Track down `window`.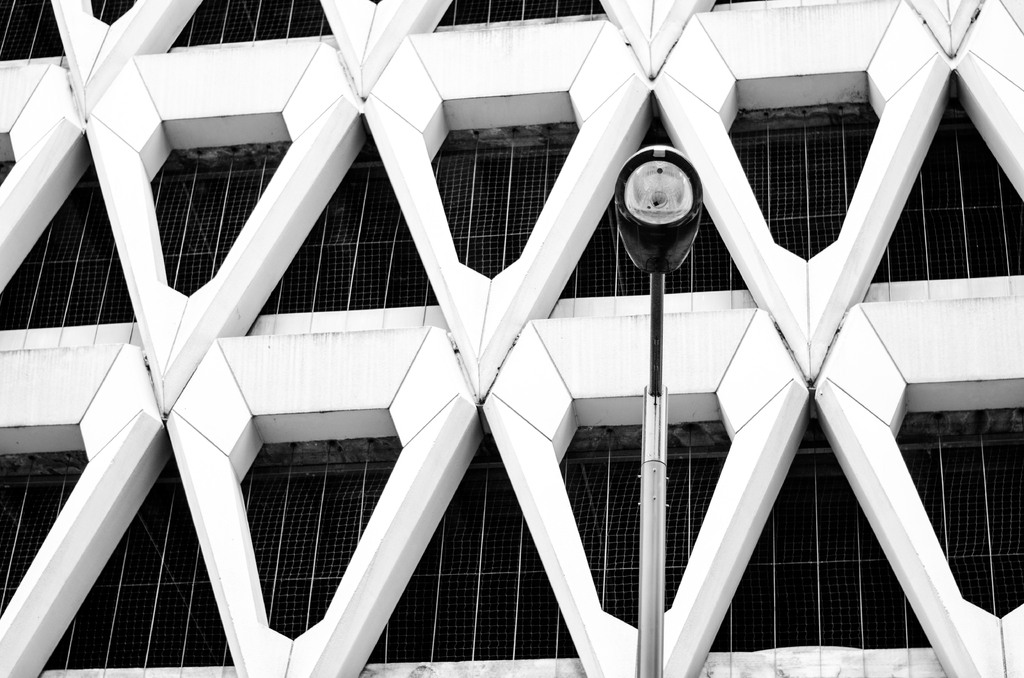
Tracked to detection(557, 415, 723, 633).
